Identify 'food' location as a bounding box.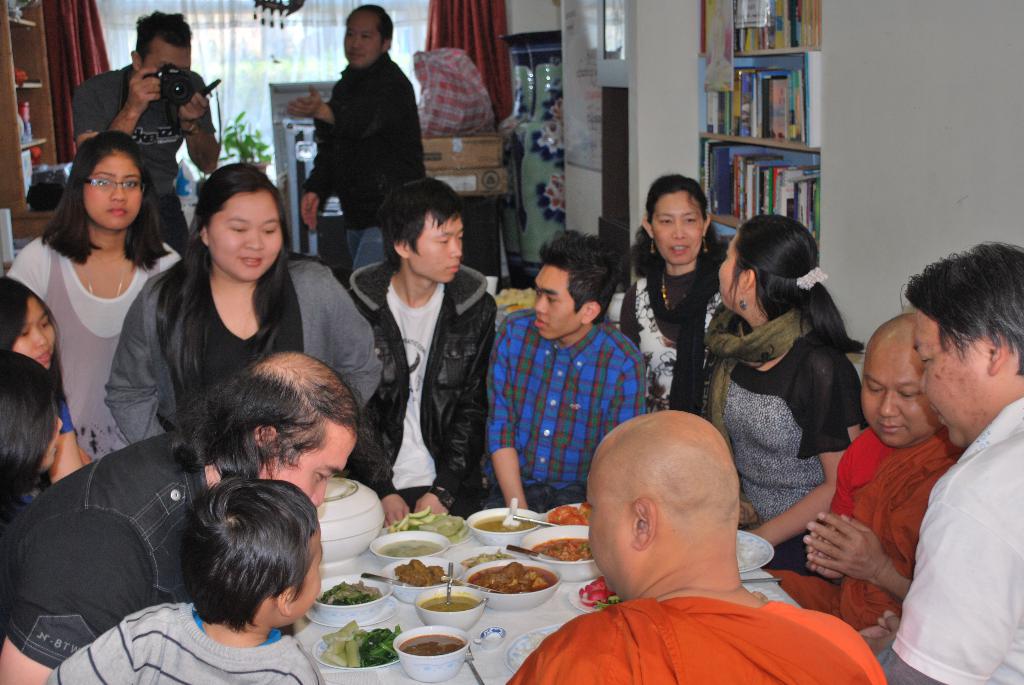
(x1=528, y1=535, x2=596, y2=562).
